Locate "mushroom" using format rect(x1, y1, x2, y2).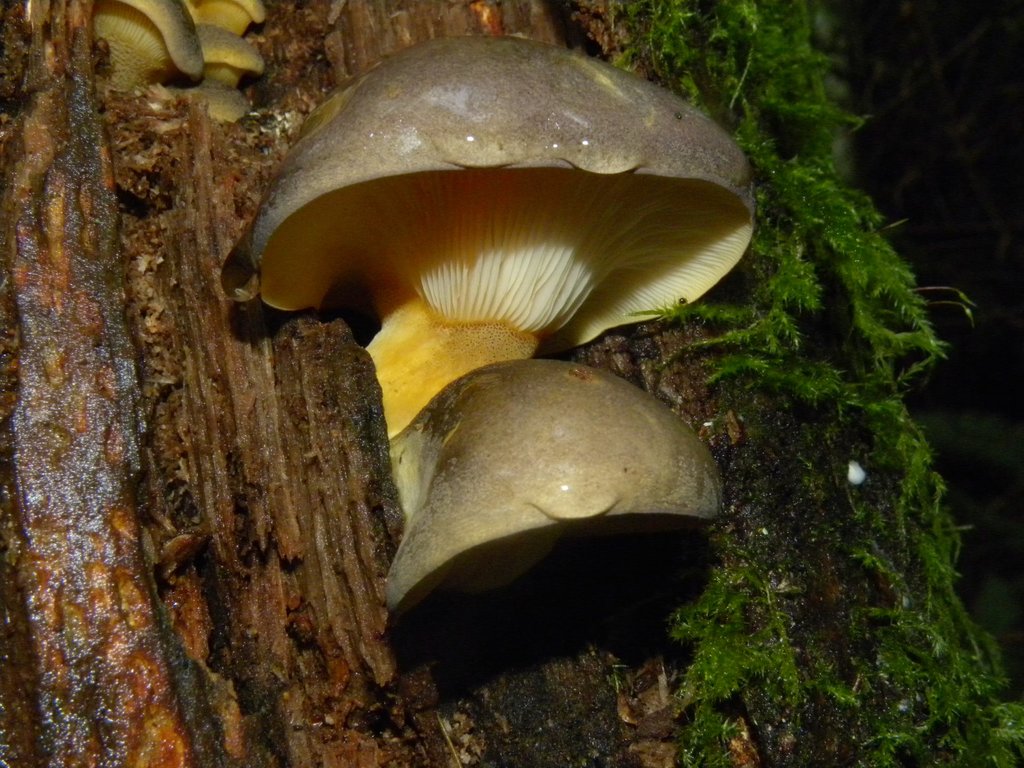
rect(91, 1, 177, 81).
